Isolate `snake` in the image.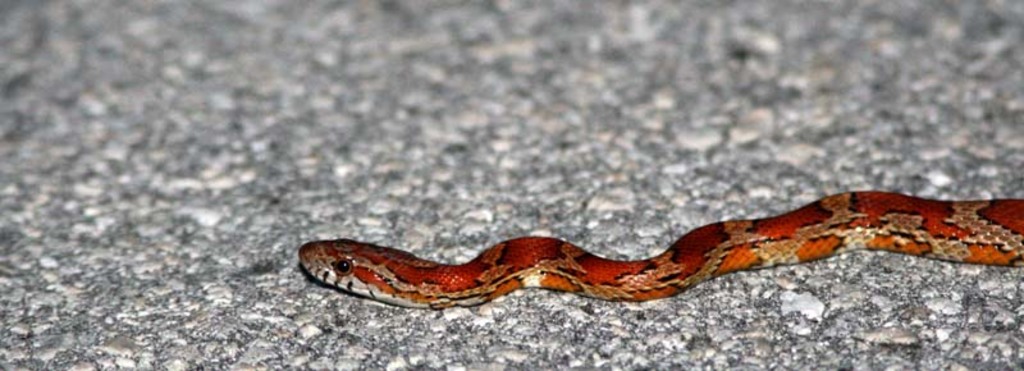
Isolated region: BBox(294, 188, 1023, 303).
